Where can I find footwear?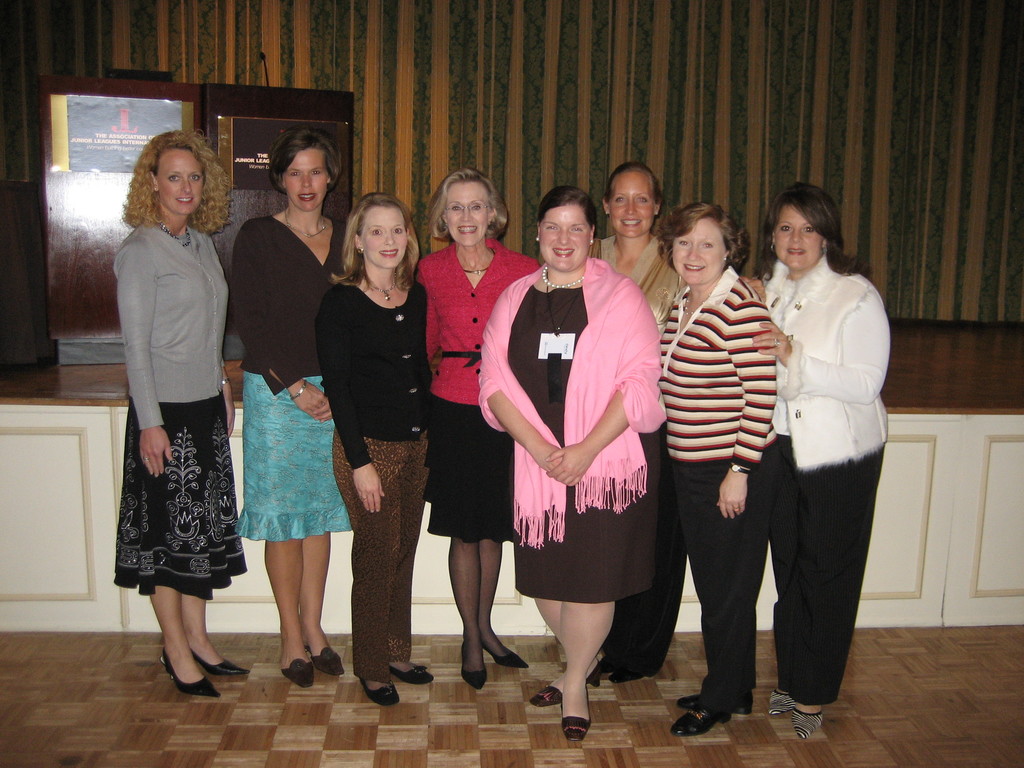
You can find it at [678, 679, 755, 719].
